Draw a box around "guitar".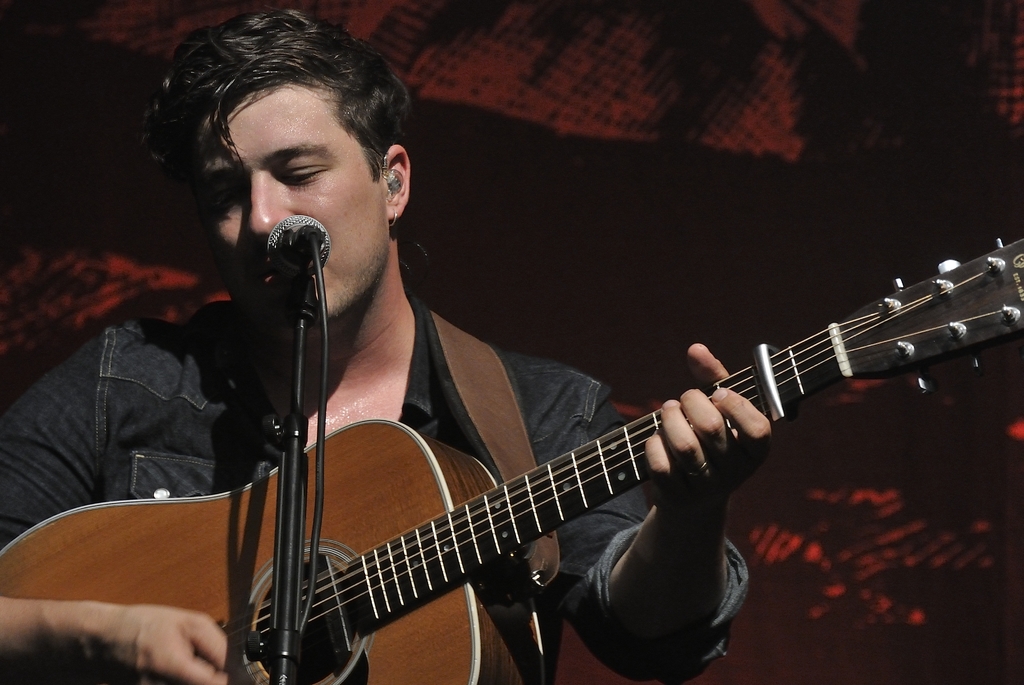
bbox=(1, 227, 1023, 684).
